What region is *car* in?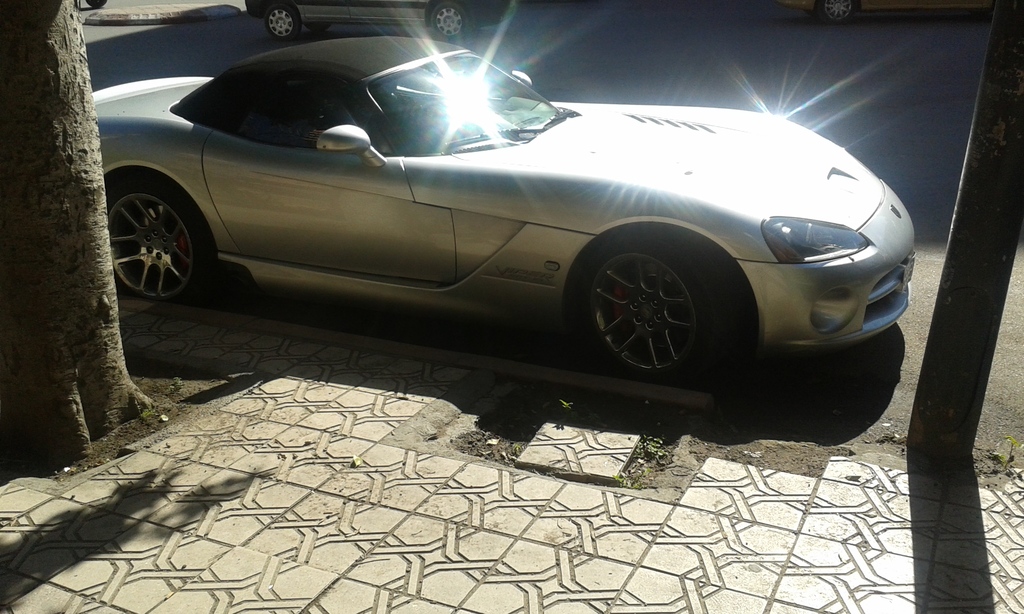
(244,0,513,42).
